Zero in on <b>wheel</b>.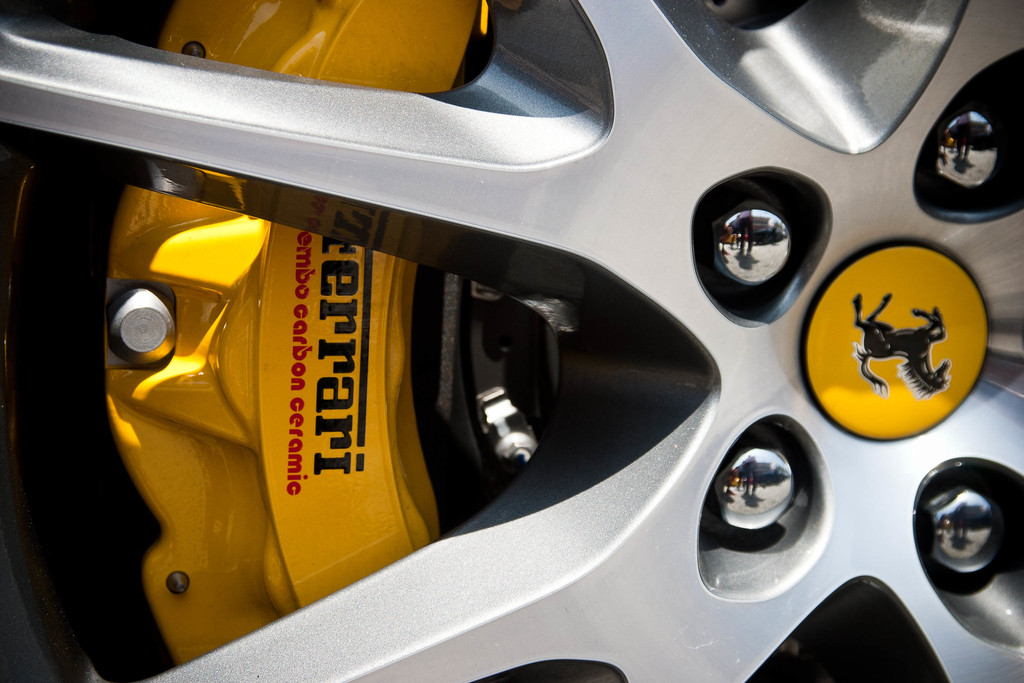
Zeroed in: 0:0:1023:682.
